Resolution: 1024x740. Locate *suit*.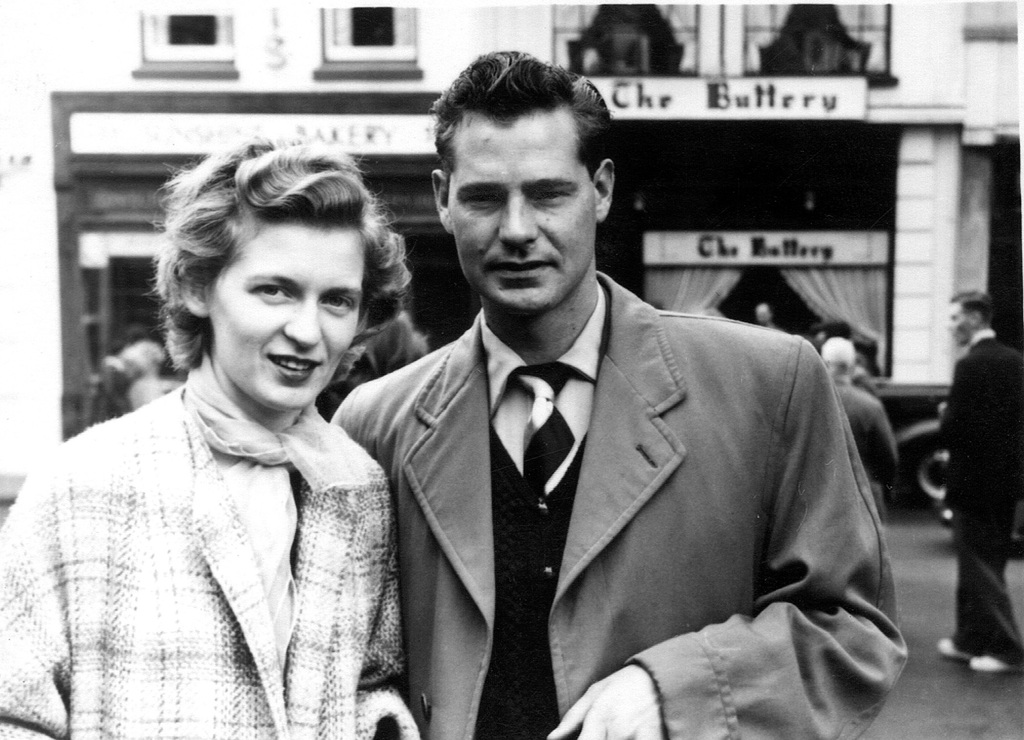
locate(323, 234, 888, 724).
